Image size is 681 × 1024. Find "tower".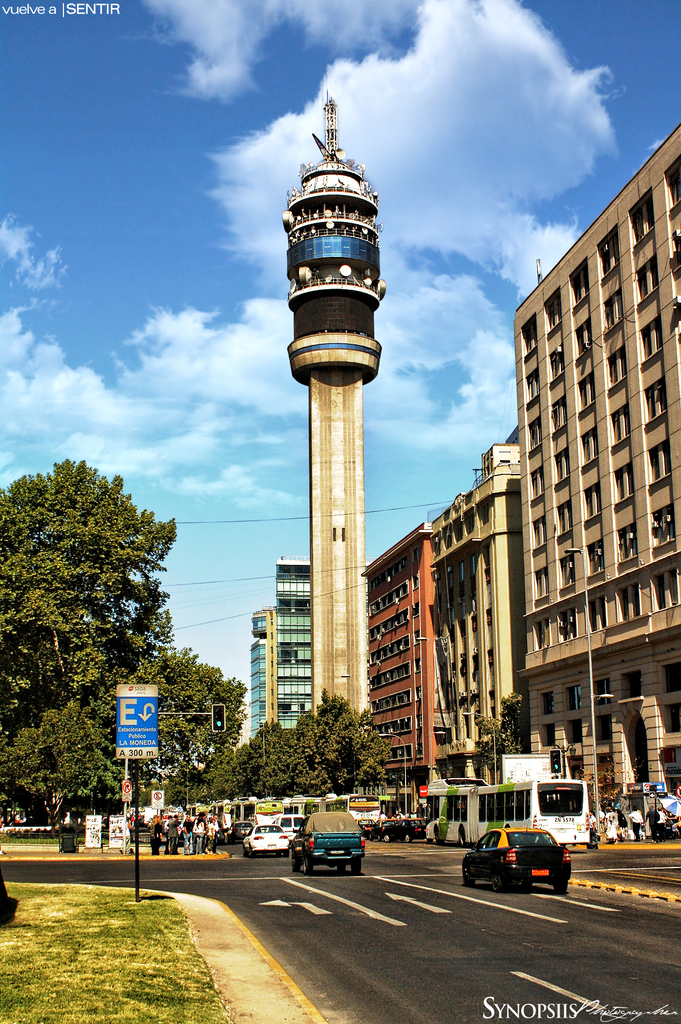
pyautogui.locateOnScreen(284, 91, 383, 705).
